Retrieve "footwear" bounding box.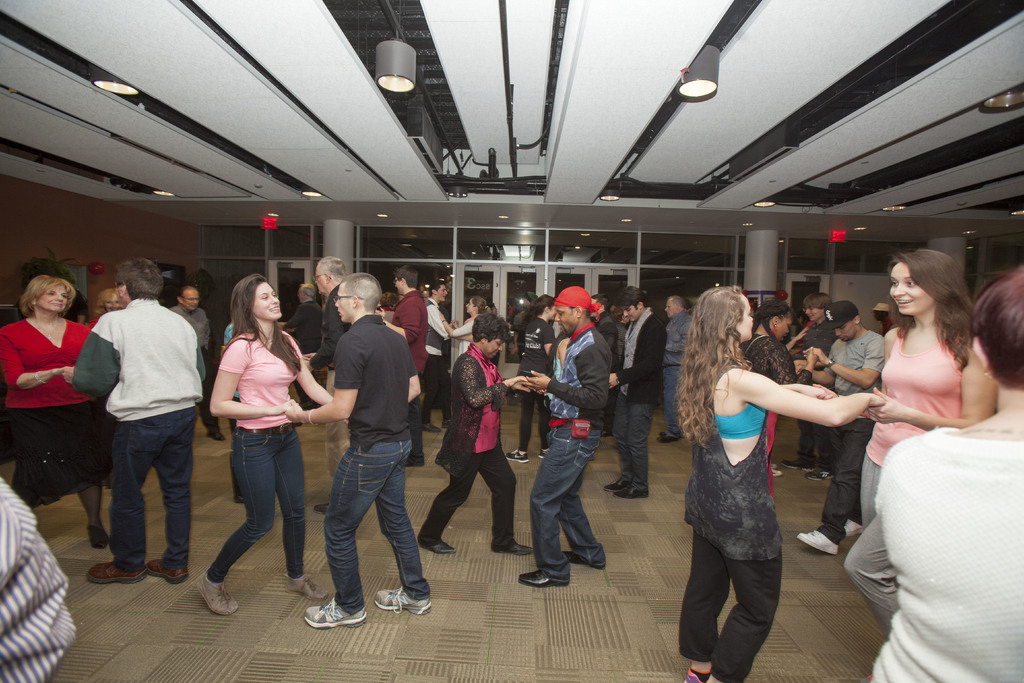
Bounding box: select_region(288, 568, 330, 598).
